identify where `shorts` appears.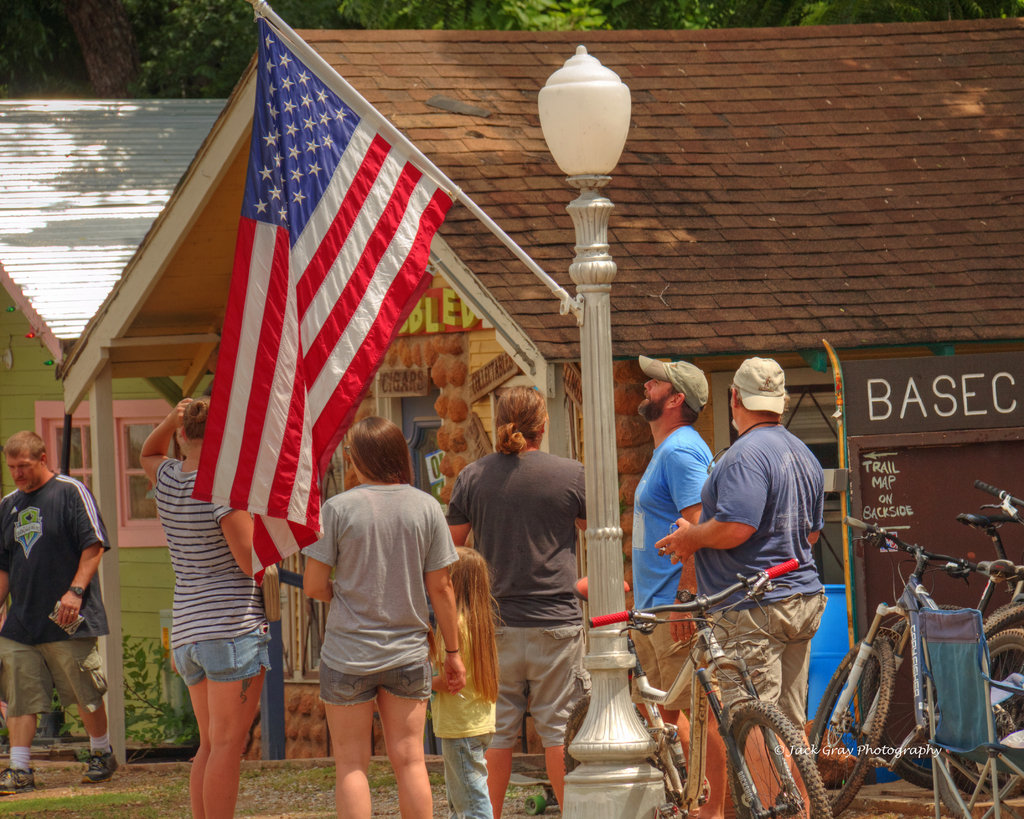
Appears at 486 624 593 748.
